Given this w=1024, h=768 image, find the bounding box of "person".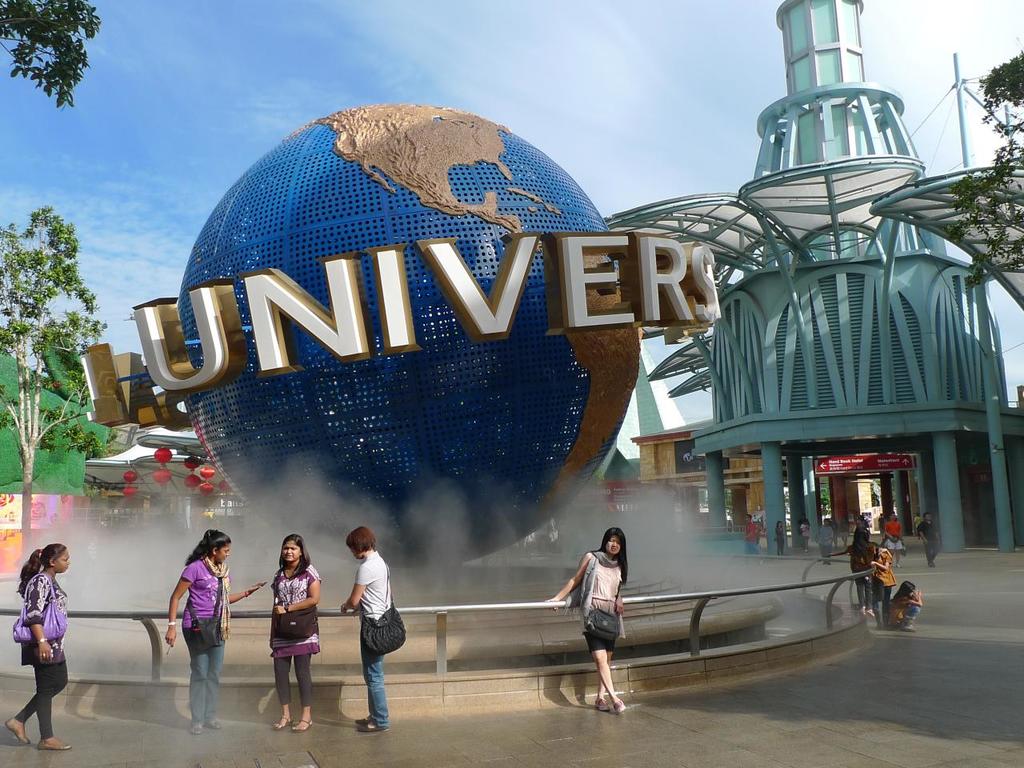
(left=770, top=523, right=790, bottom=557).
